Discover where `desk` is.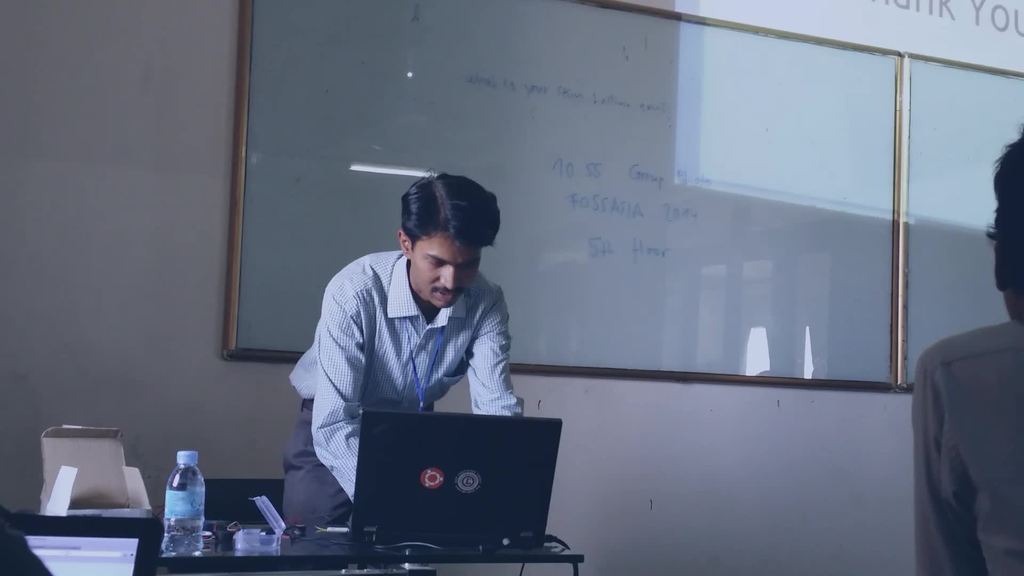
Discovered at 0:521:586:575.
